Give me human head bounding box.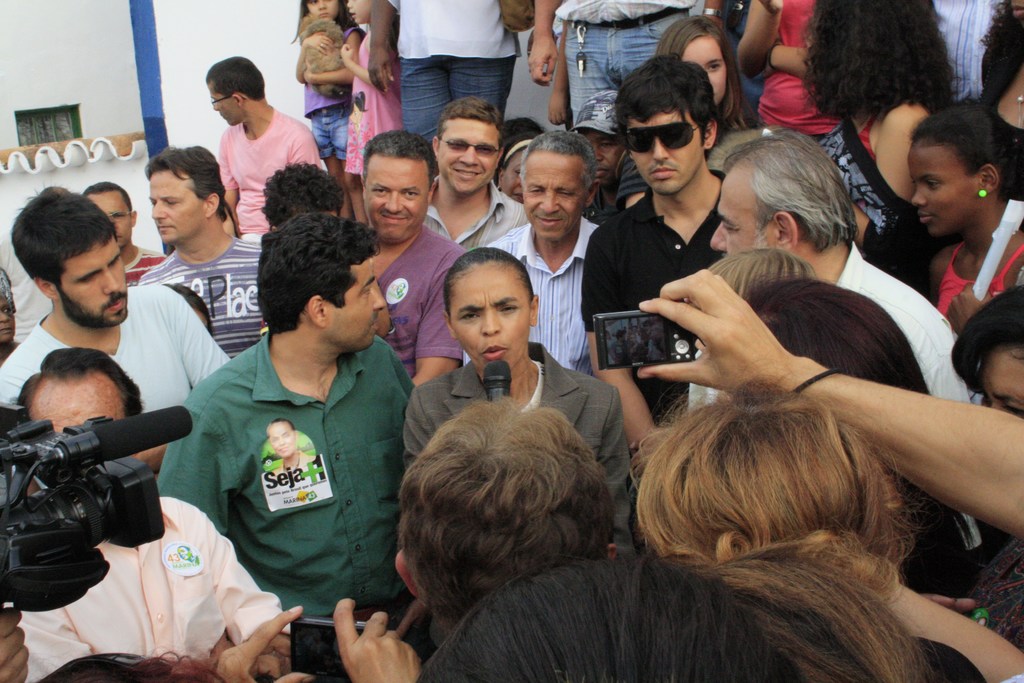
rect(441, 247, 541, 372).
